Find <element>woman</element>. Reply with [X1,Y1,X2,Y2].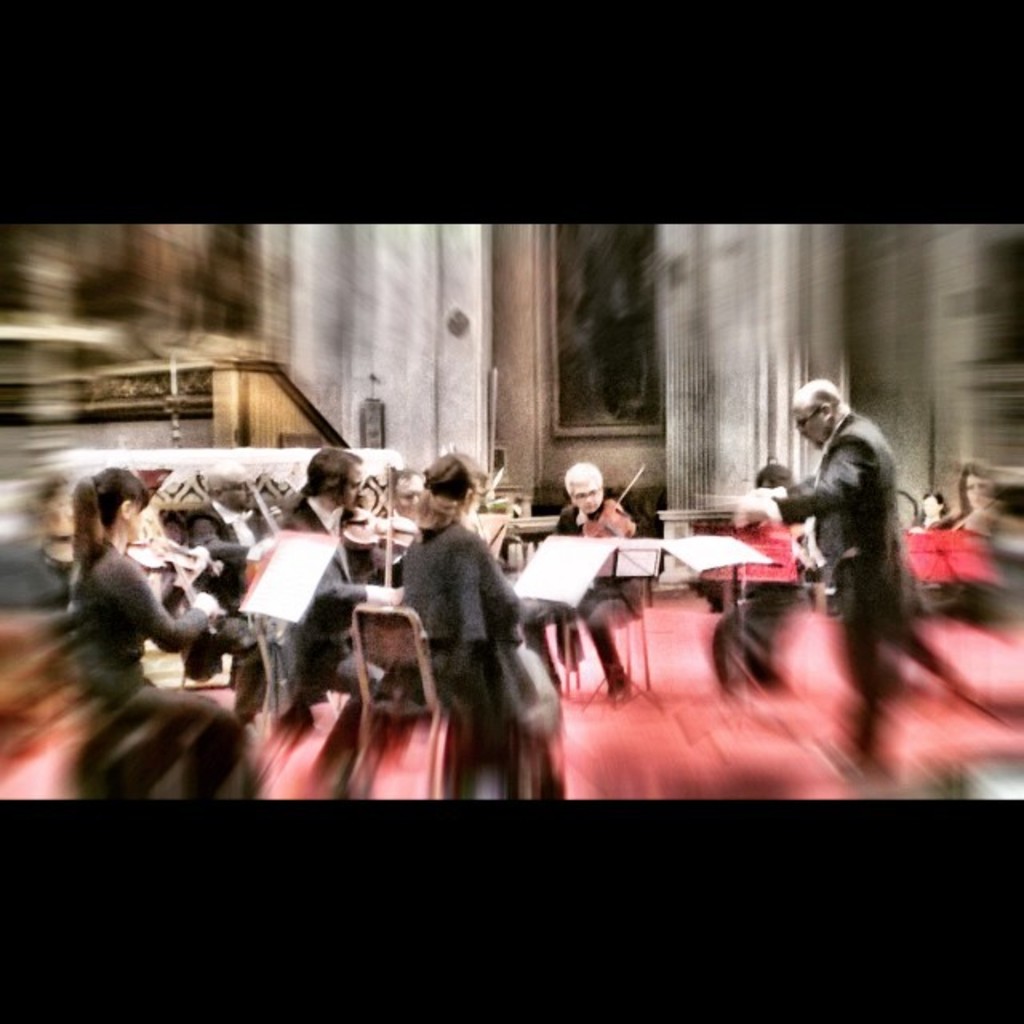
[67,469,240,797].
